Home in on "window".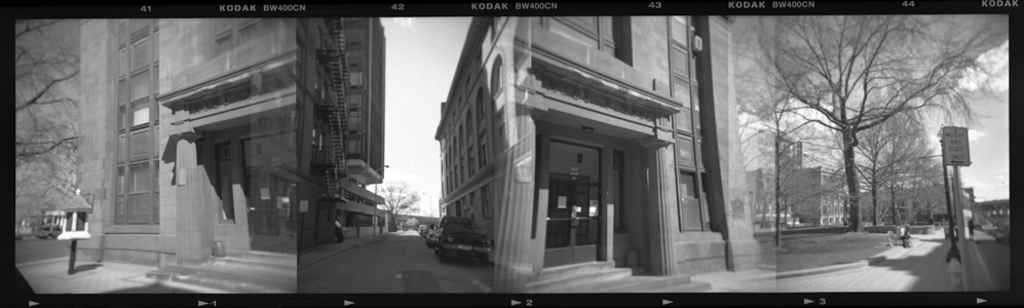
Homed in at <bbox>665, 11, 719, 238</bbox>.
